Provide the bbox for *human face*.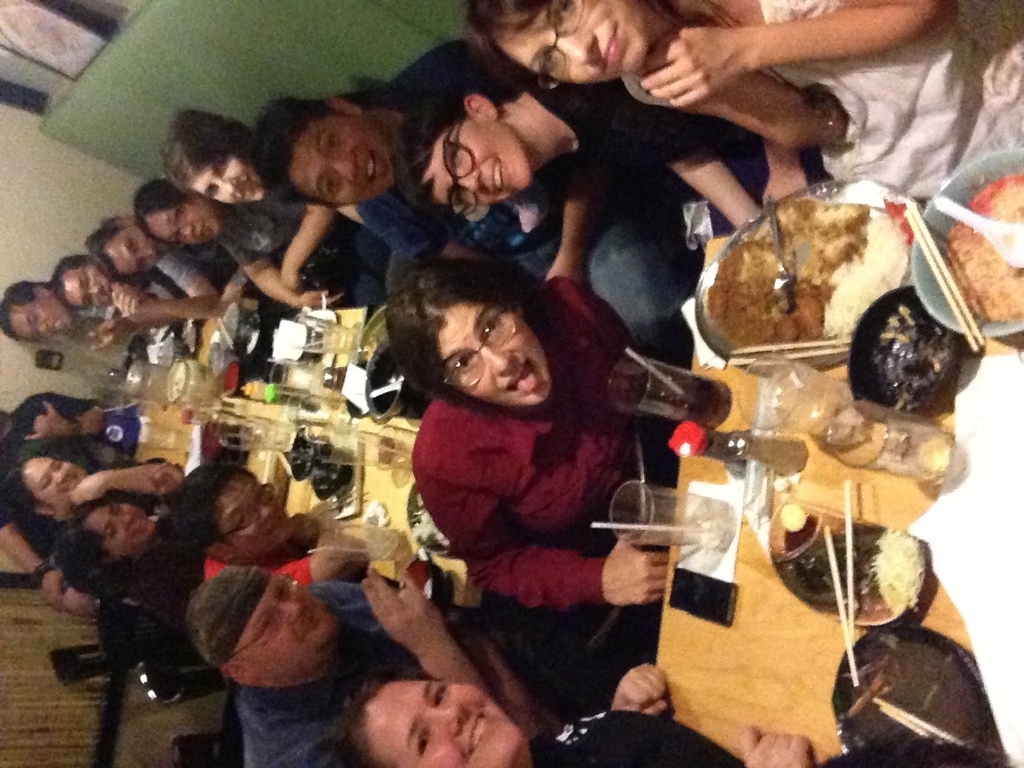
{"x1": 430, "y1": 120, "x2": 534, "y2": 208}.
